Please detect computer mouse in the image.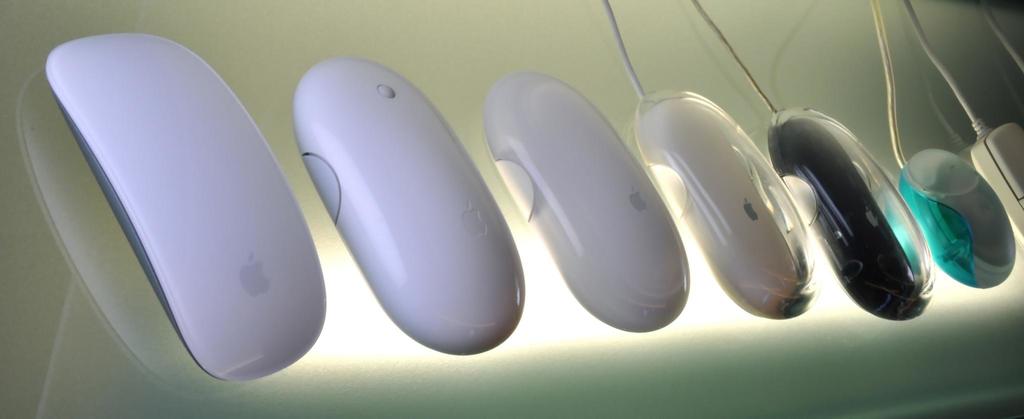
detection(897, 146, 1018, 291).
